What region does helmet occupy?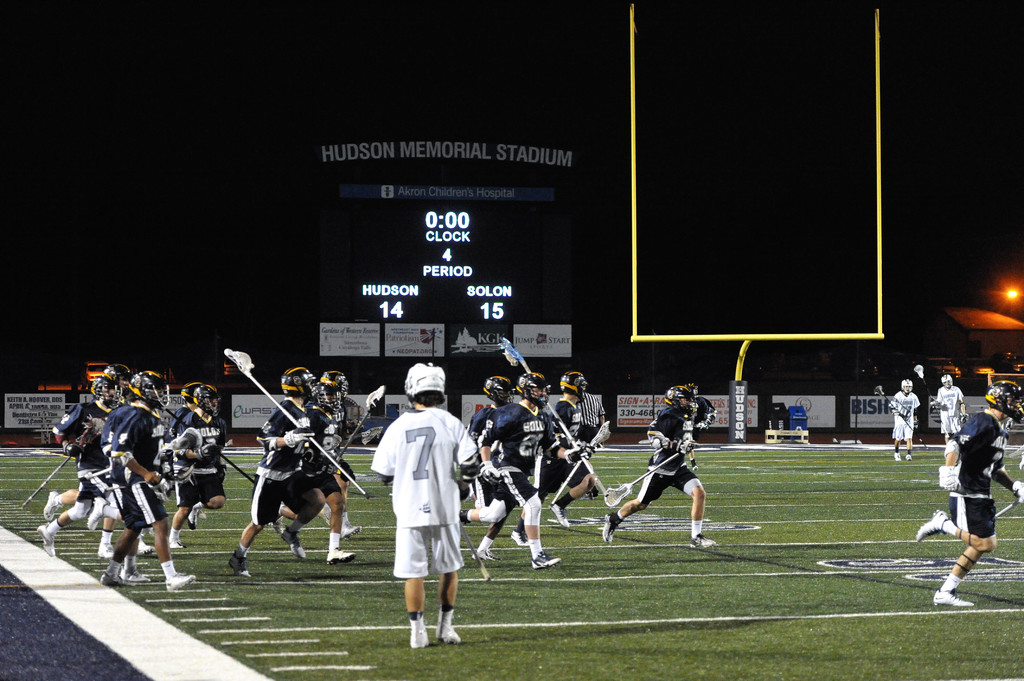
bbox(694, 394, 716, 431).
